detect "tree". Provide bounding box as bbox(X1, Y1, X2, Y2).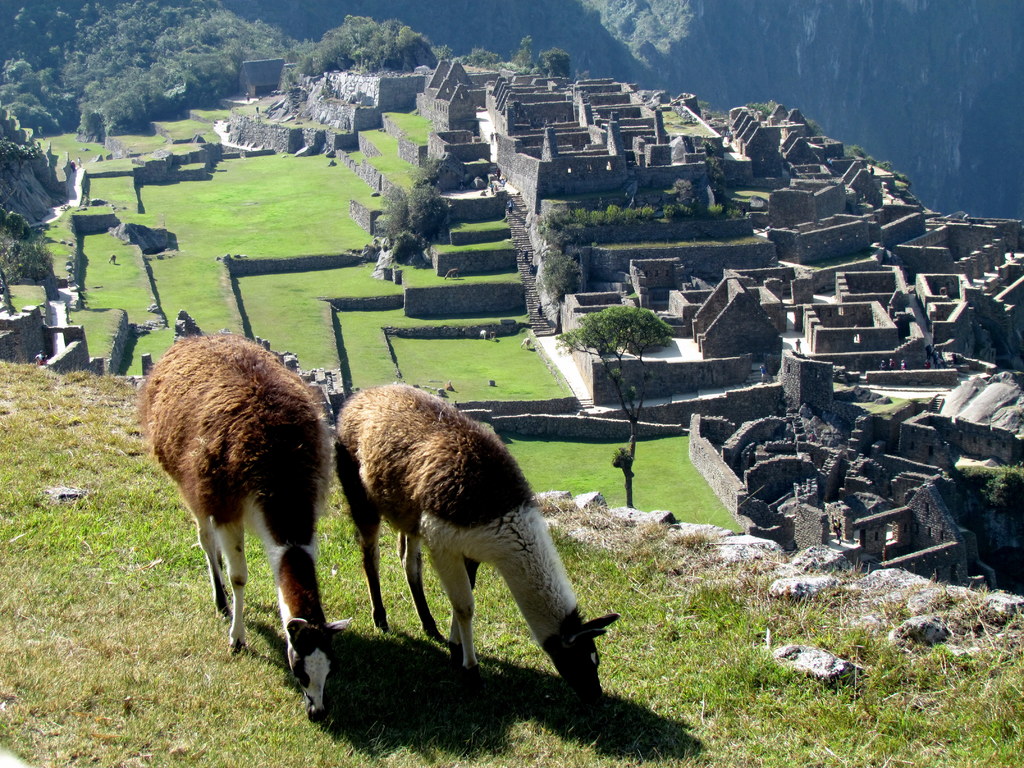
bbox(951, 463, 1023, 538).
